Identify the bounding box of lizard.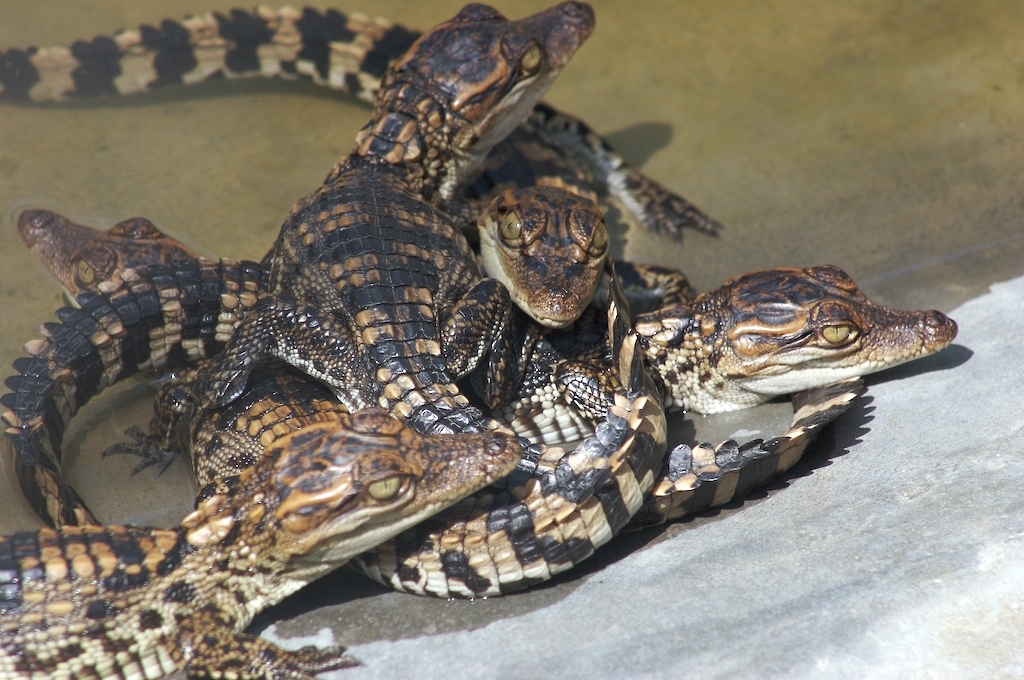
detection(0, 266, 267, 391).
